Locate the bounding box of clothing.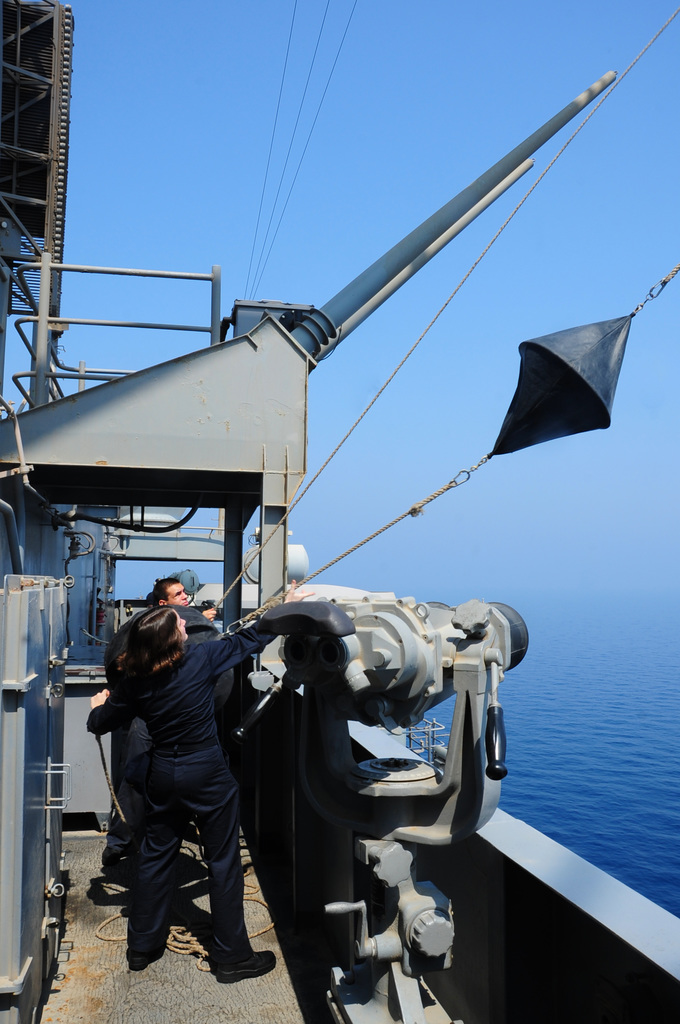
Bounding box: box=[98, 601, 170, 874].
